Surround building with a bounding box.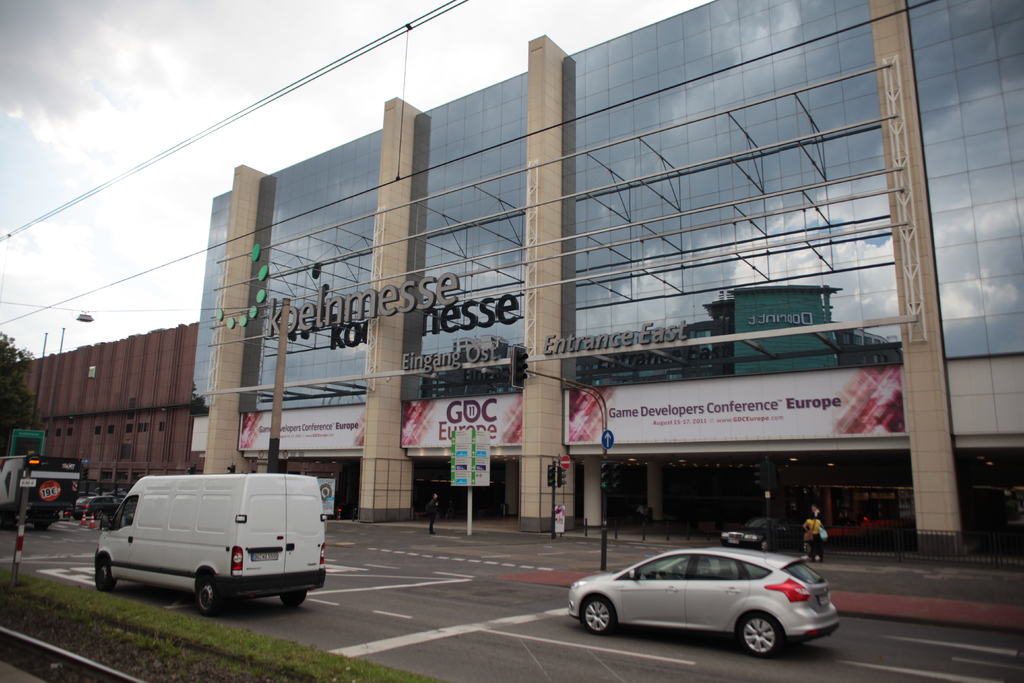
bbox(188, 0, 1023, 563).
